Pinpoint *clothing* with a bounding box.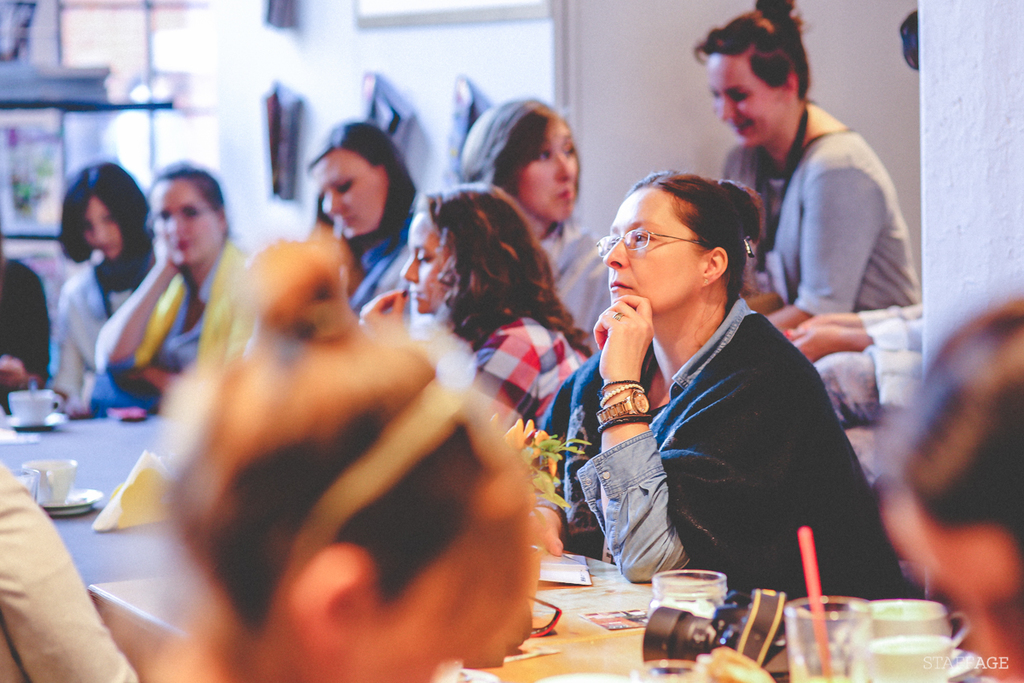
rect(89, 227, 254, 377).
